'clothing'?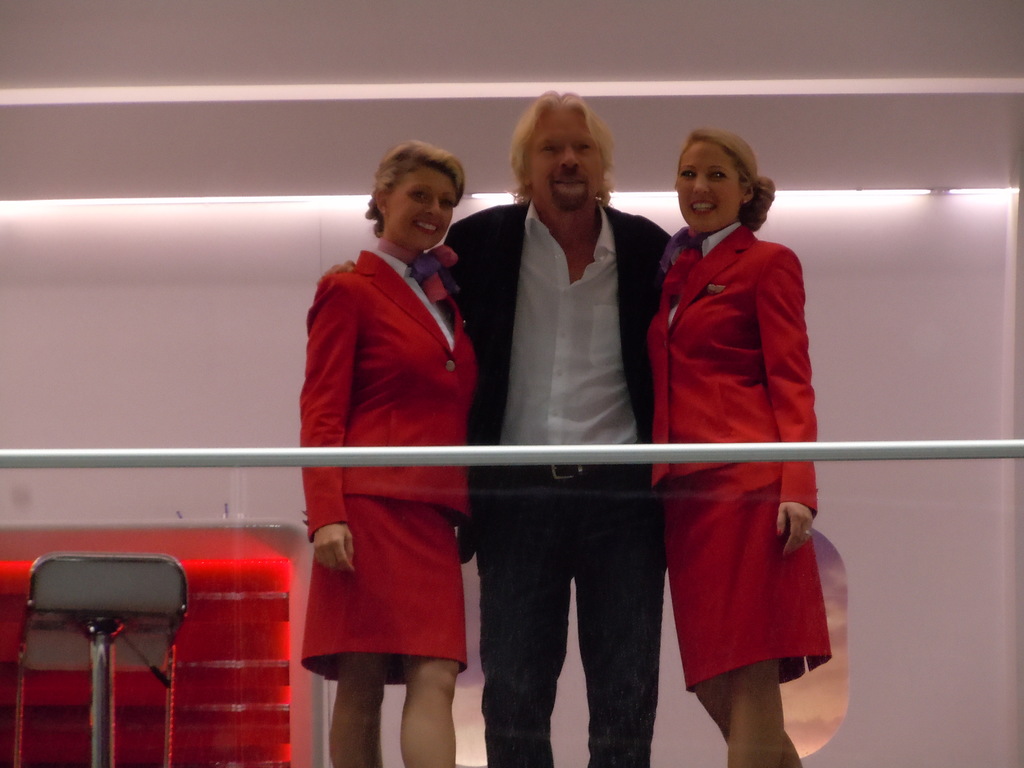
left=292, top=245, right=477, bottom=688
